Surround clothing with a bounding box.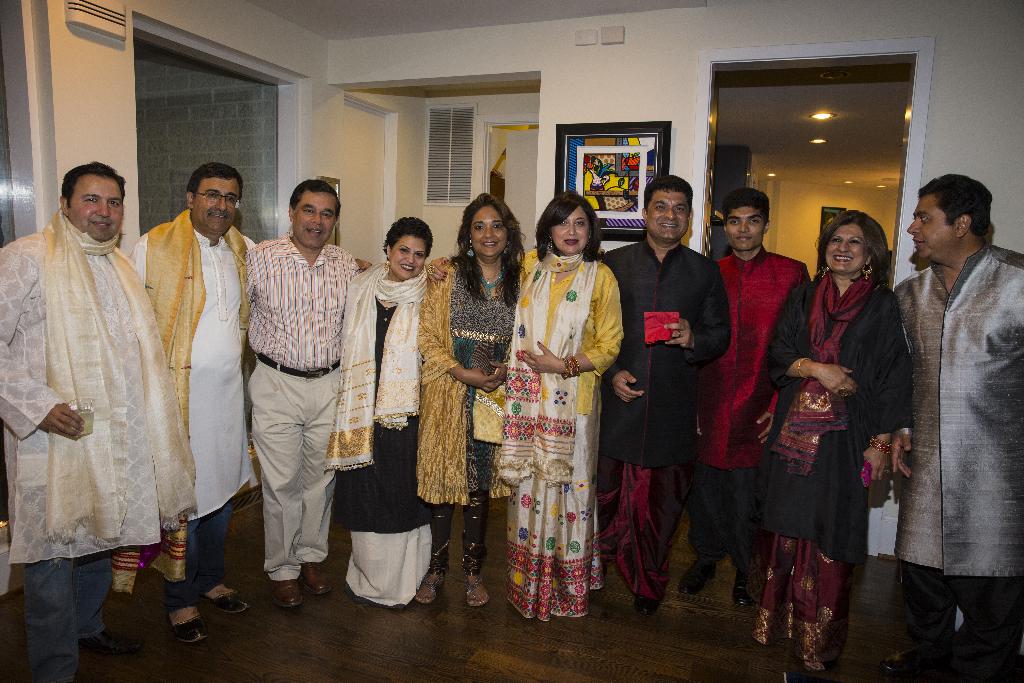
323 266 440 617.
